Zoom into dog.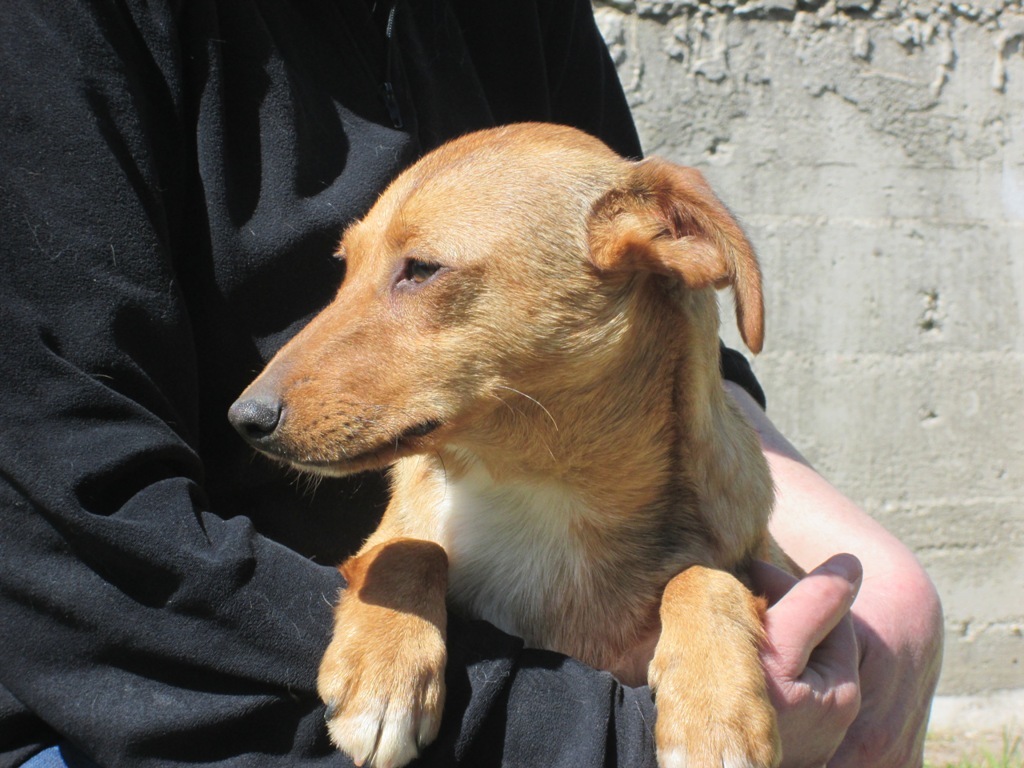
Zoom target: Rect(229, 122, 786, 767).
